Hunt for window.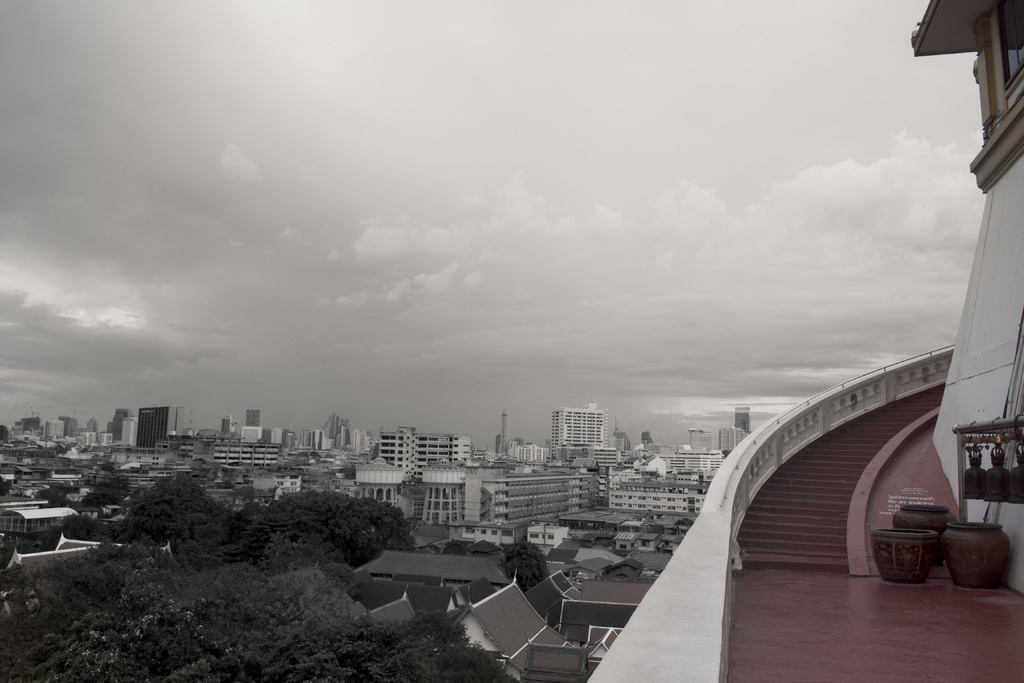
Hunted down at <region>996, 0, 1023, 88</region>.
